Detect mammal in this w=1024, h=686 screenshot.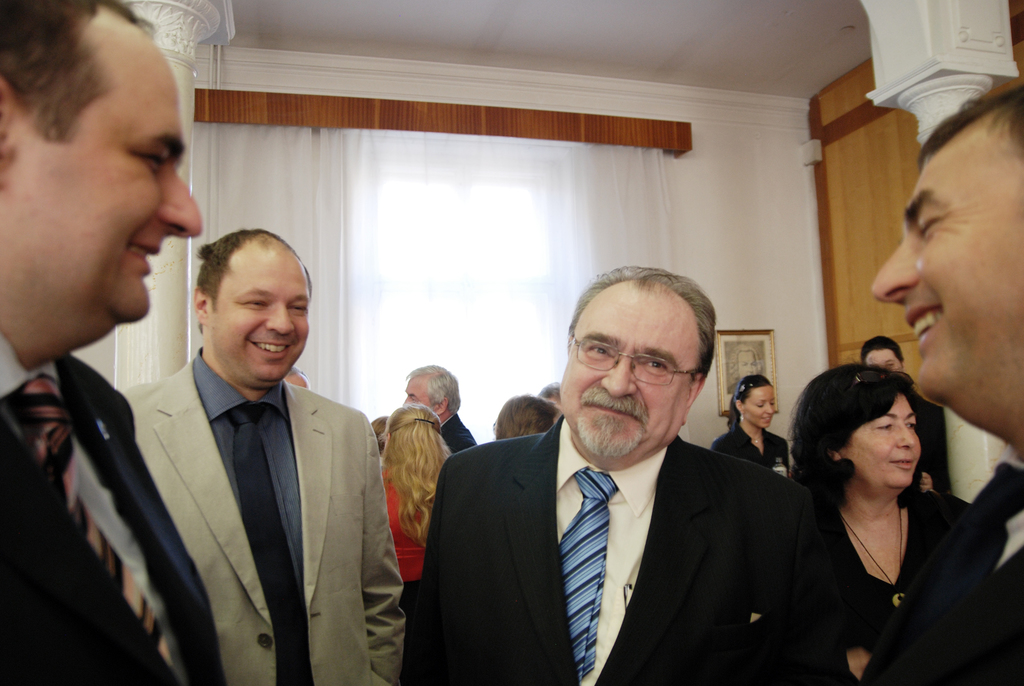
Detection: <box>124,226,406,685</box>.
